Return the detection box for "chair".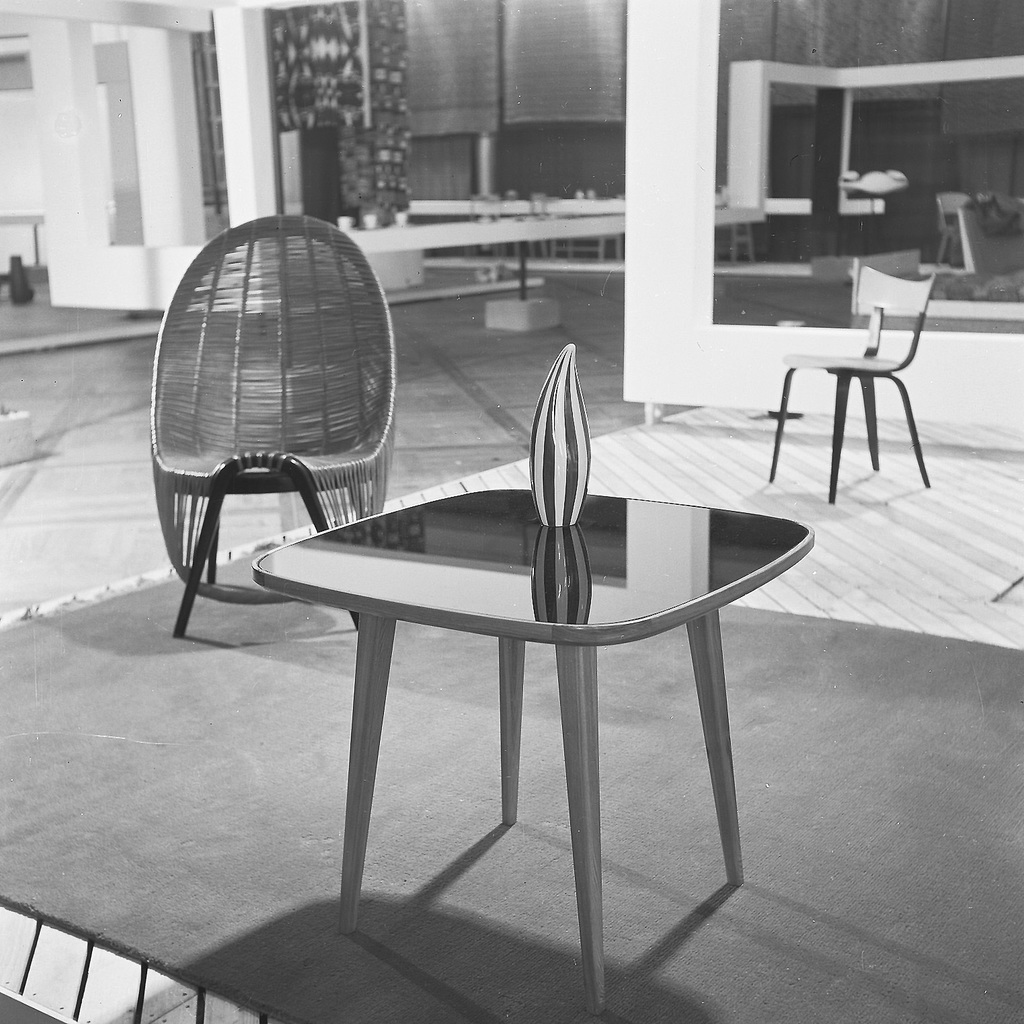
box(143, 208, 403, 637).
